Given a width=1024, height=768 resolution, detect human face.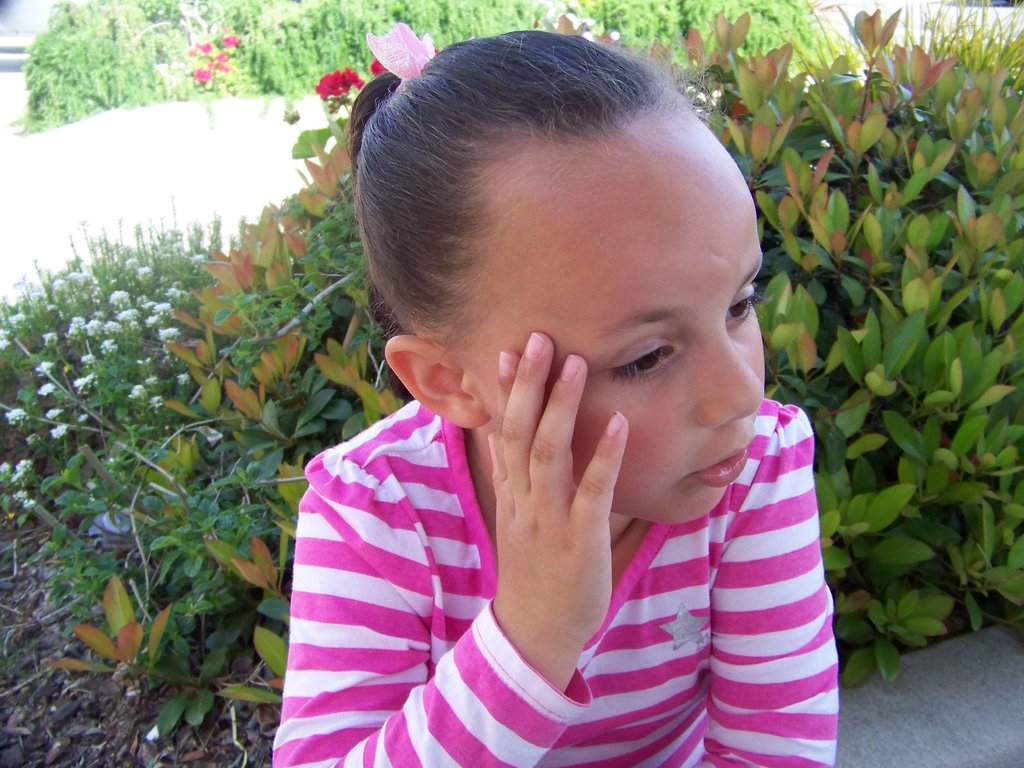
rect(460, 106, 765, 525).
